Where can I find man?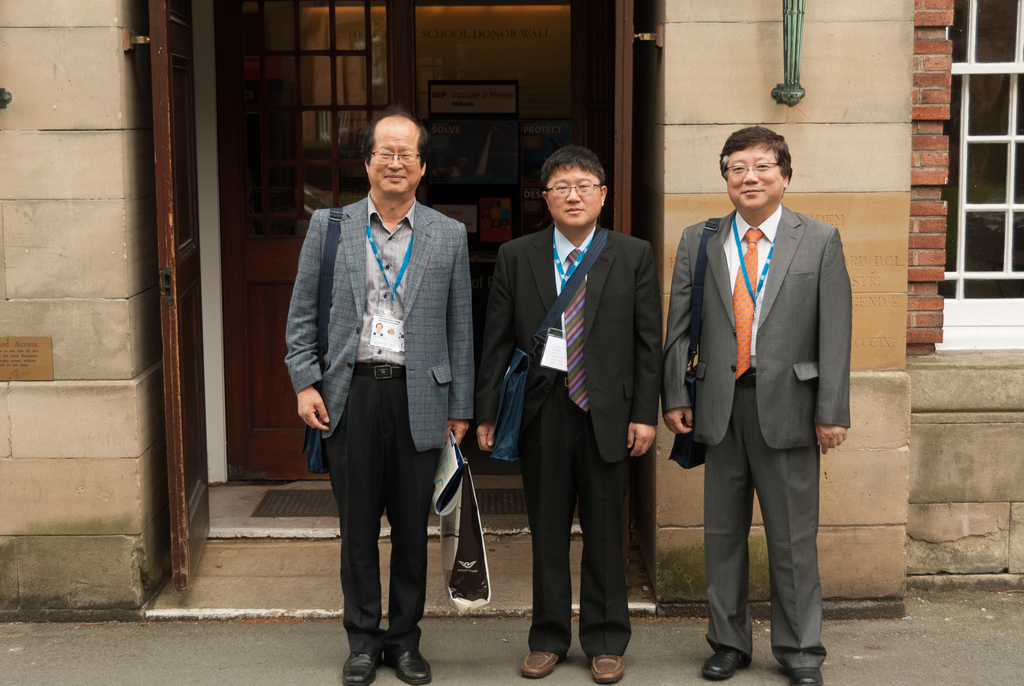
You can find it at crop(476, 139, 666, 685).
